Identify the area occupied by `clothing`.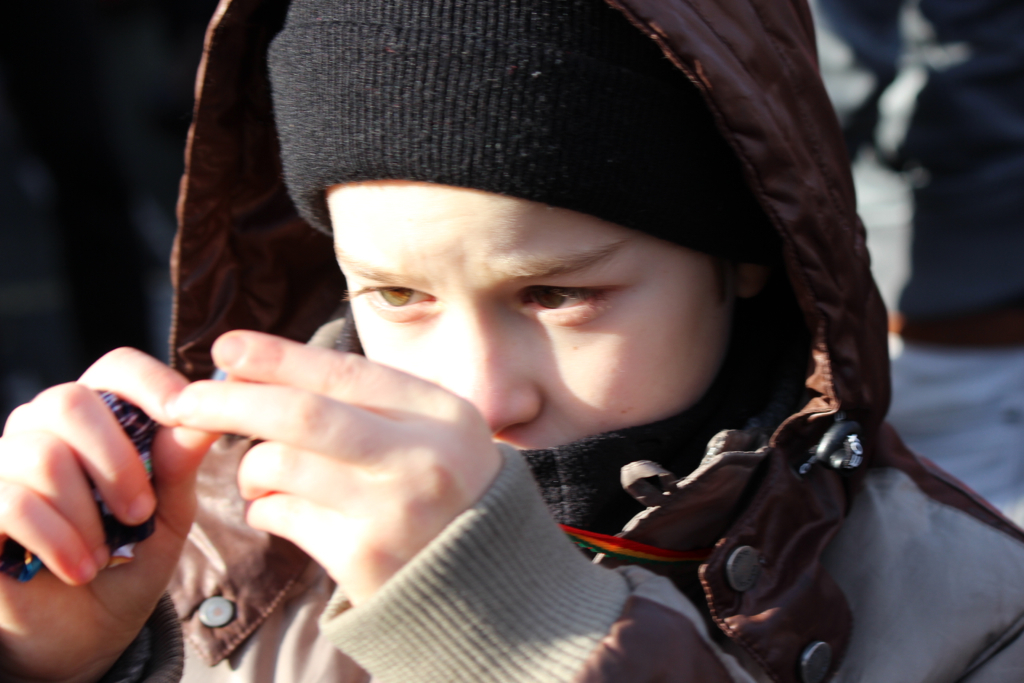
Area: locate(0, 318, 1023, 682).
